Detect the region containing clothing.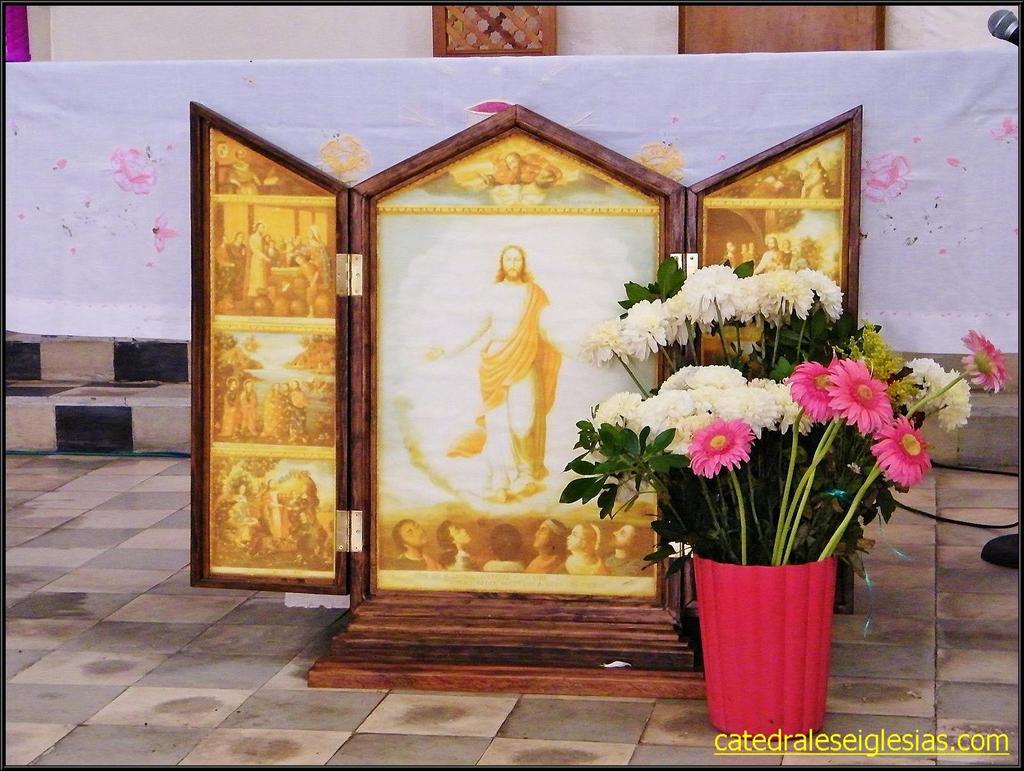
box=[481, 562, 526, 570].
